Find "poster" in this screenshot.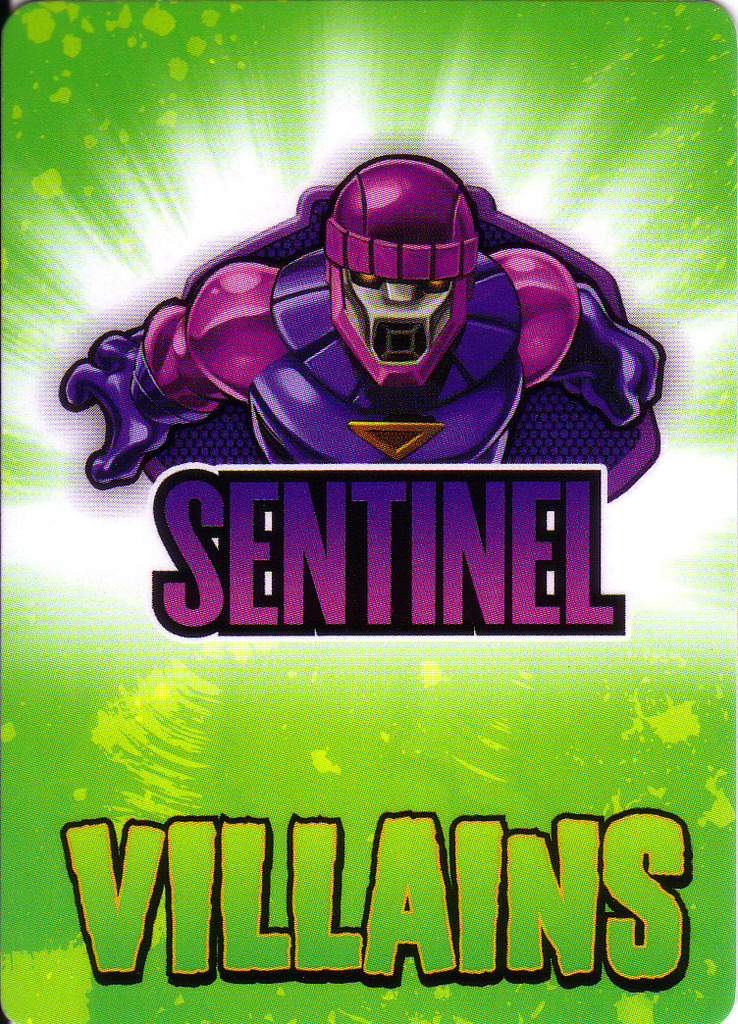
The bounding box for "poster" is detection(0, 0, 737, 1023).
